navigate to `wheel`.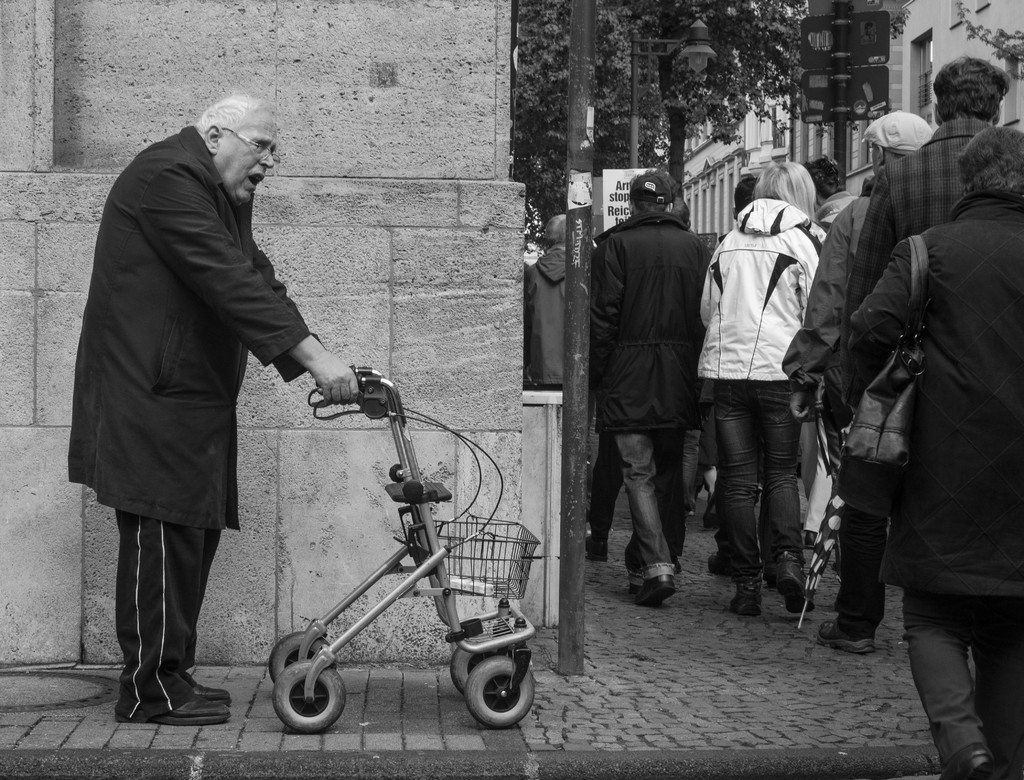
Navigation target: [273,660,345,734].
